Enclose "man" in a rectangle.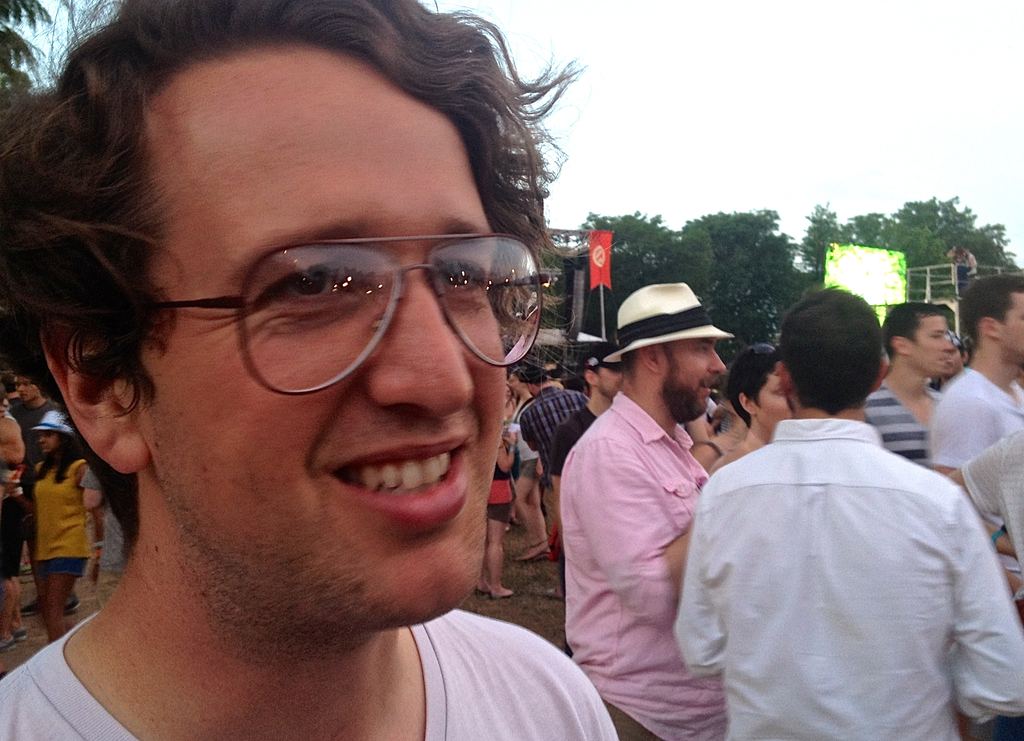
<box>559,276,756,740</box>.
